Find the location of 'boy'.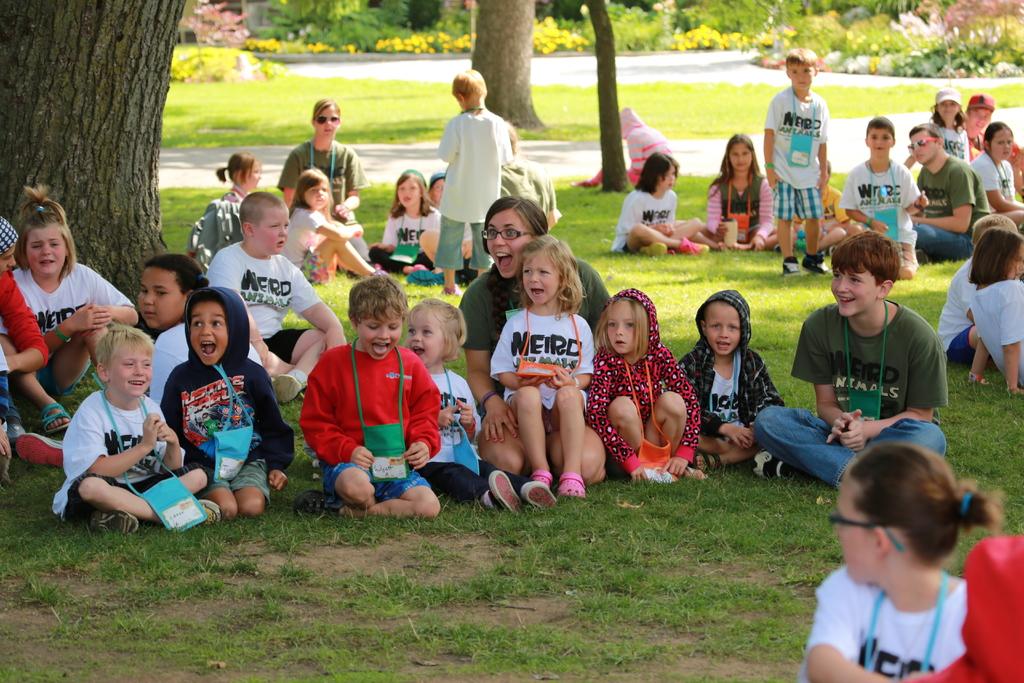
Location: [302,270,438,518].
